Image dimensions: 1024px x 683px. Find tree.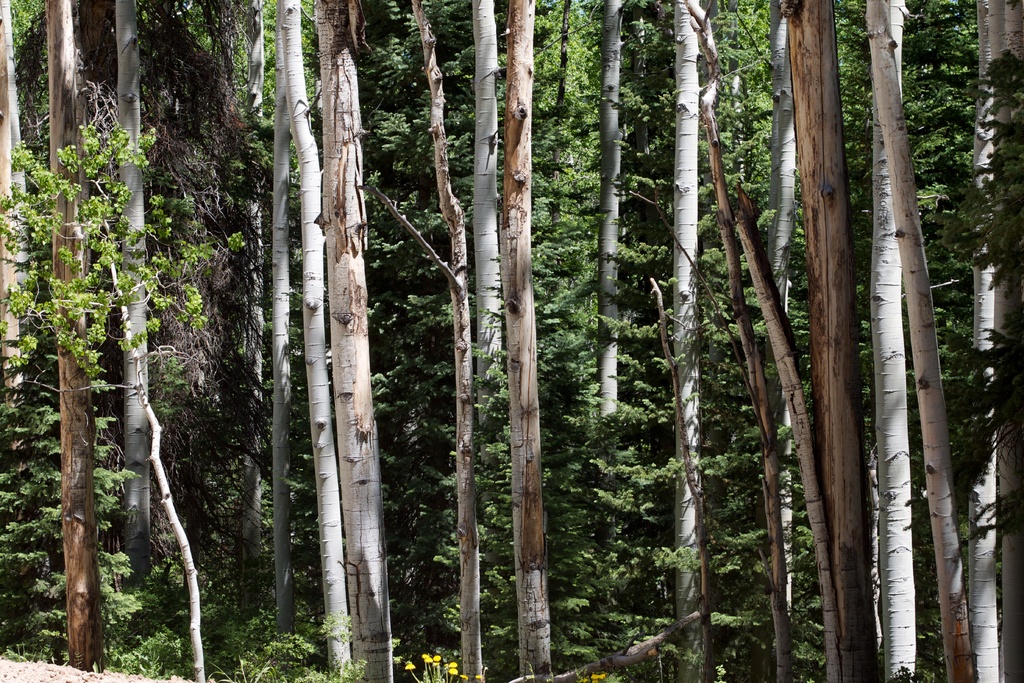
580 0 630 647.
